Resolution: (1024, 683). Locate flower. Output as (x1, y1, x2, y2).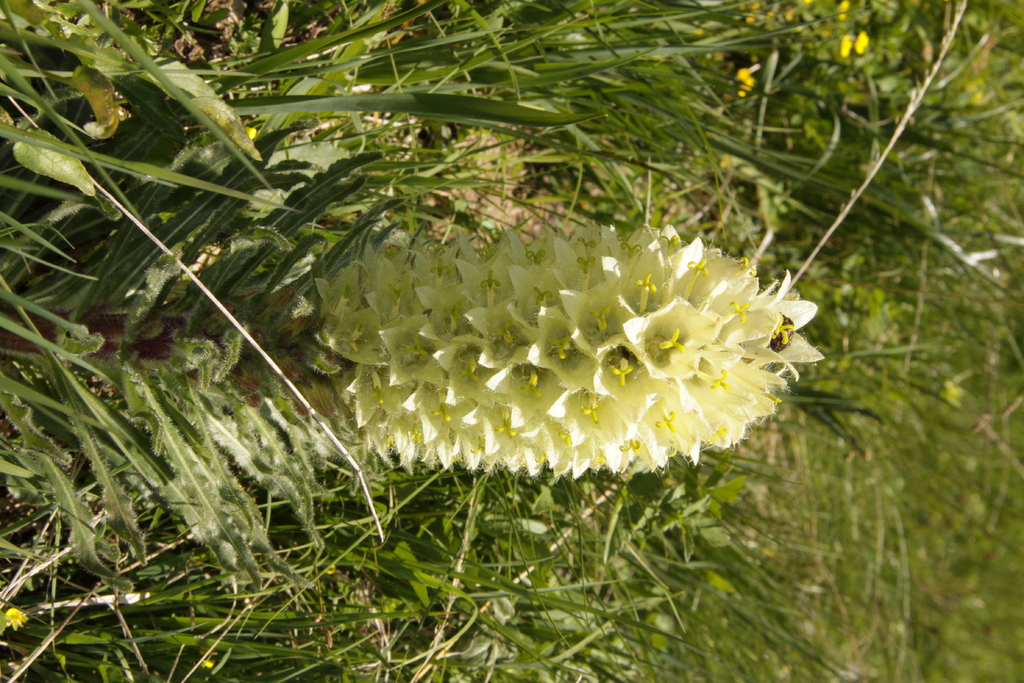
(301, 182, 822, 512).
